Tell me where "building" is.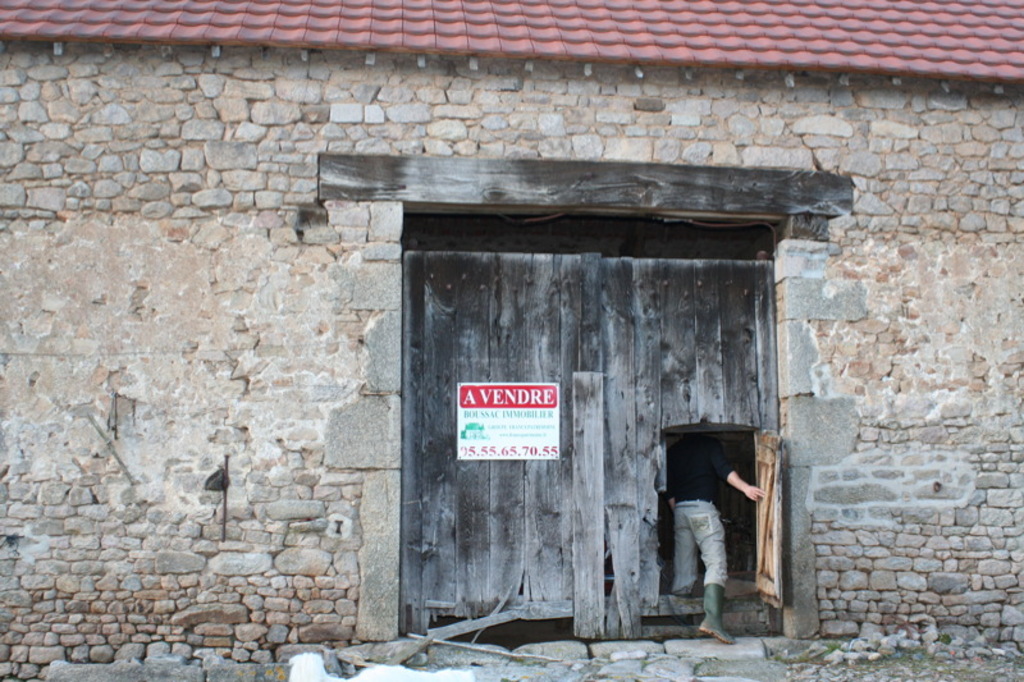
"building" is at 0:0:1023:681.
